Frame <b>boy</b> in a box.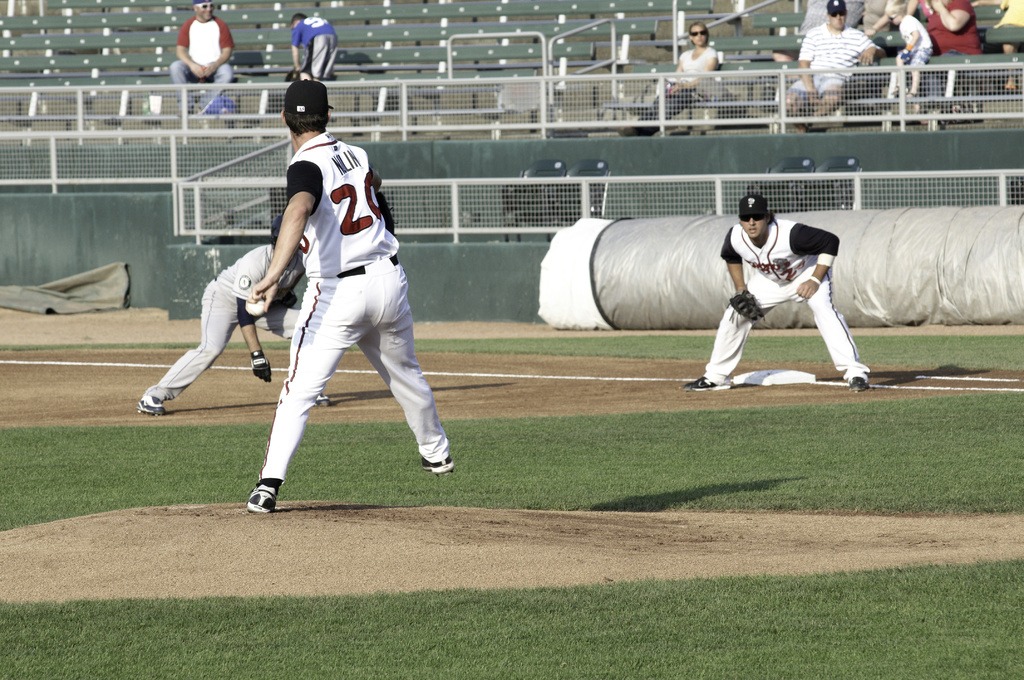
287 4 343 79.
